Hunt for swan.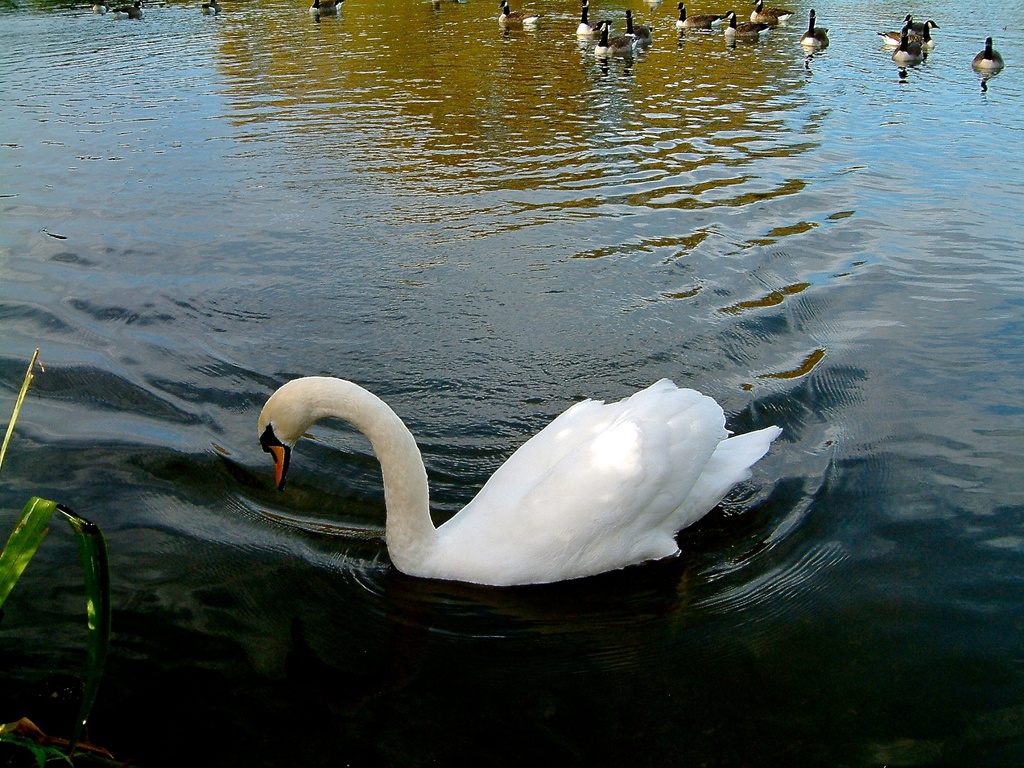
Hunted down at locate(972, 35, 1008, 74).
